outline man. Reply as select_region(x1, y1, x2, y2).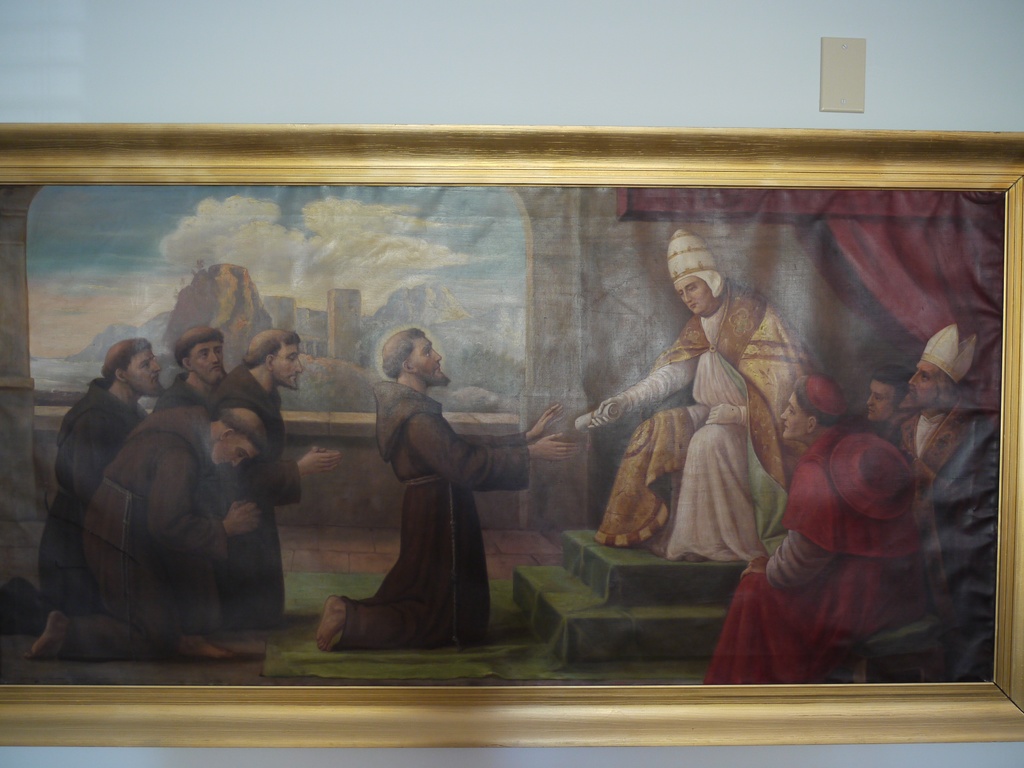
select_region(315, 324, 586, 655).
